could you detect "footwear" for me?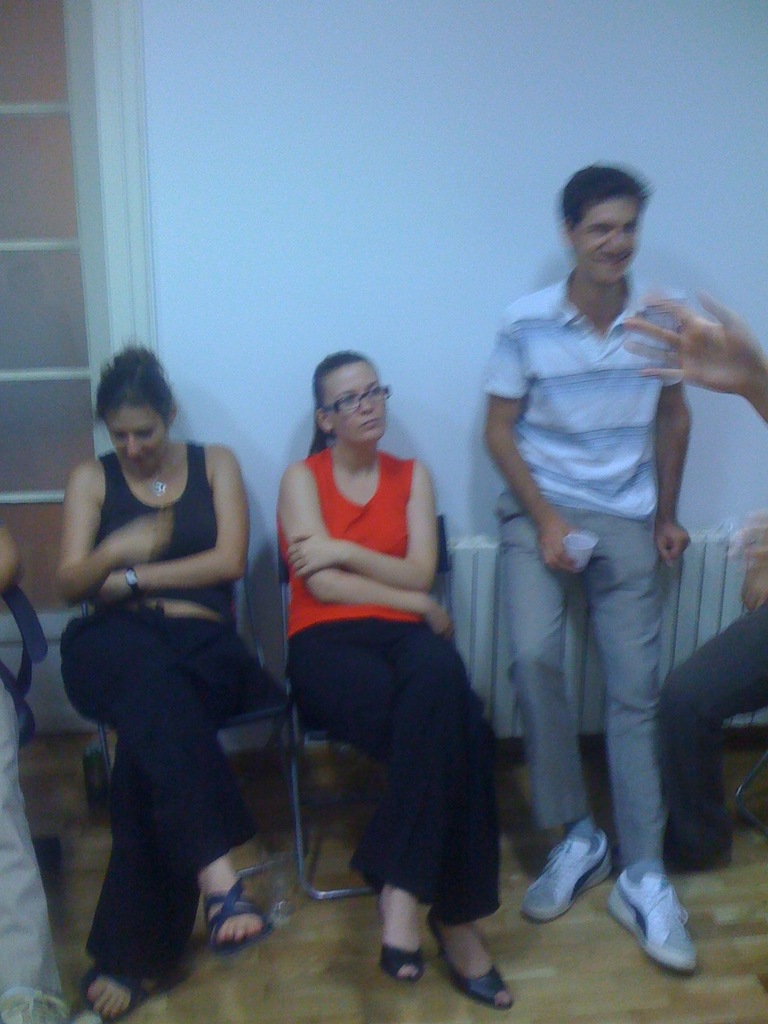
Detection result: crop(517, 829, 611, 923).
